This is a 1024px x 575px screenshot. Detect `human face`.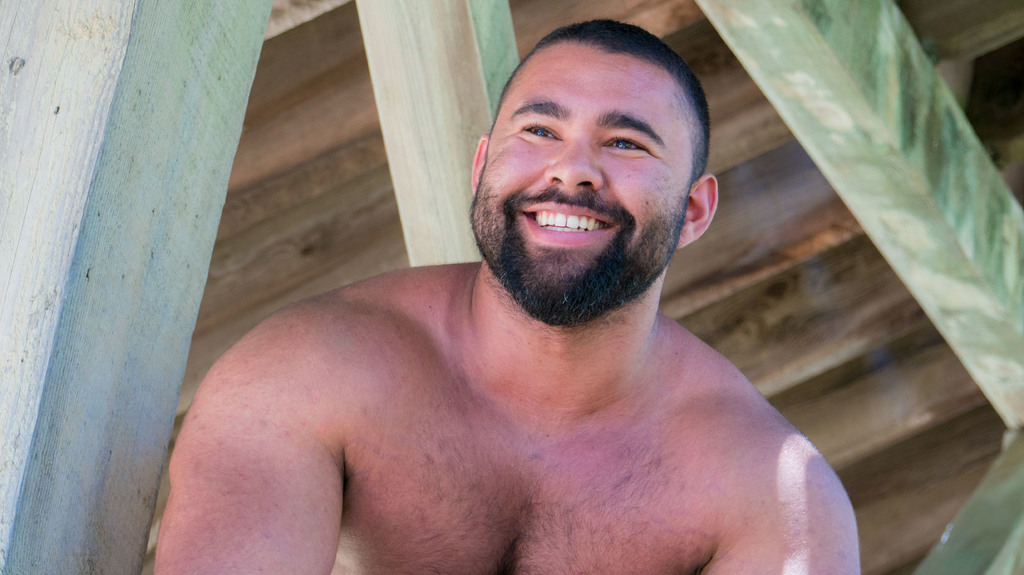
{"x1": 464, "y1": 39, "x2": 695, "y2": 337}.
